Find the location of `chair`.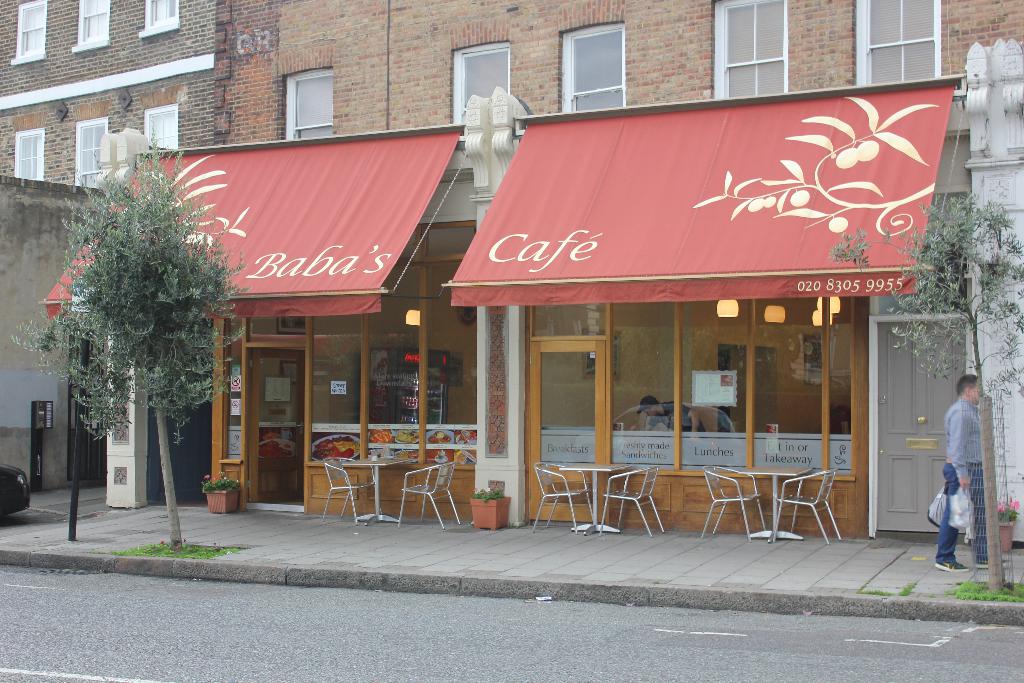
Location: <bbox>534, 461, 595, 533</bbox>.
